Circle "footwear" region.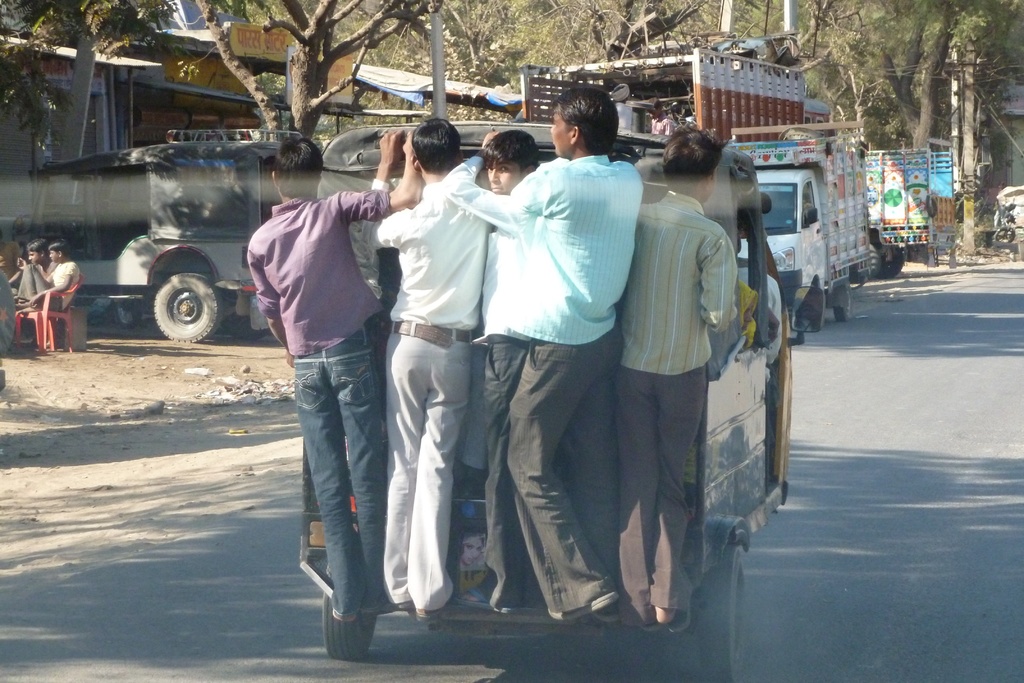
Region: pyautogui.locateOnScreen(666, 607, 692, 634).
